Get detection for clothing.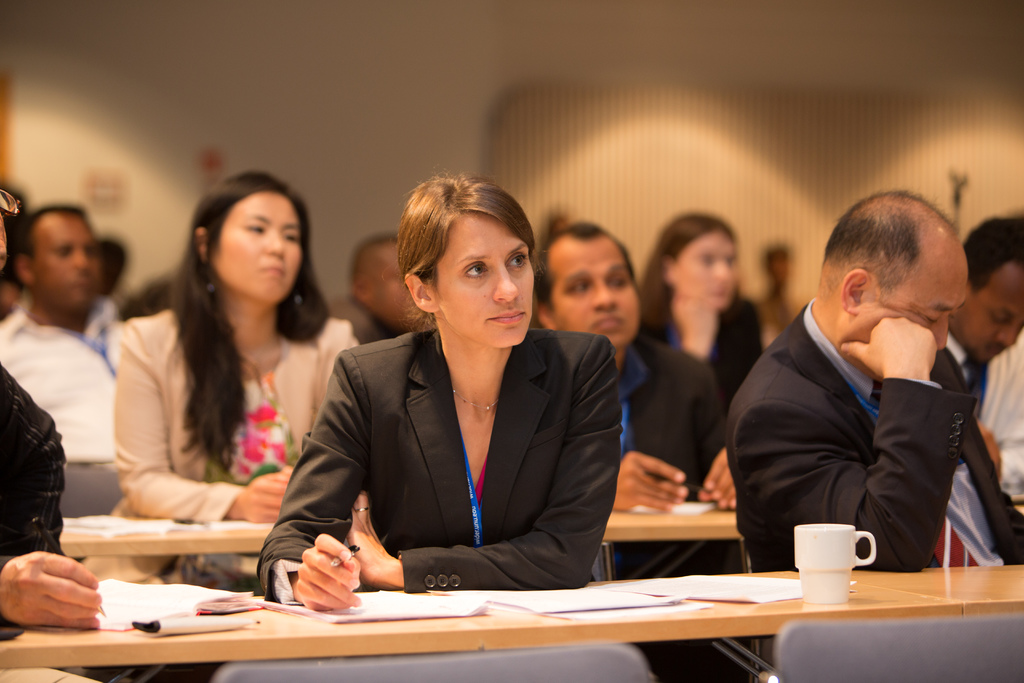
Detection: 940:325:1023:518.
